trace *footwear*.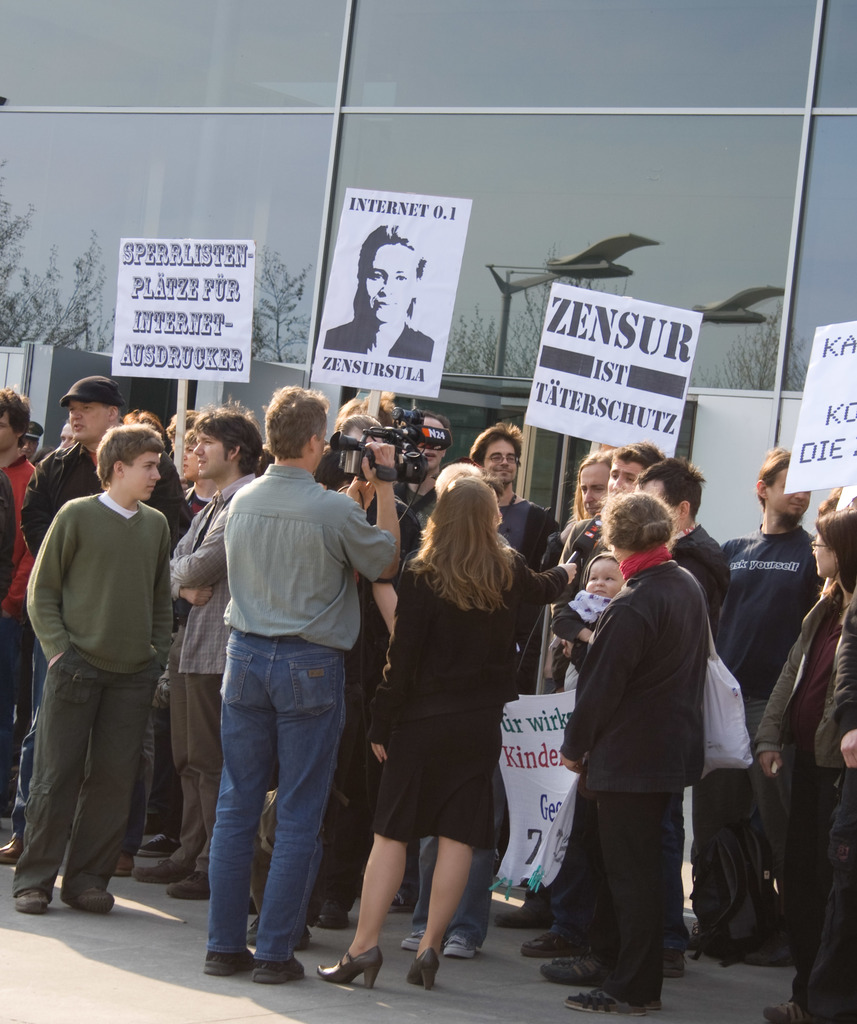
Traced to crop(761, 998, 808, 1023).
